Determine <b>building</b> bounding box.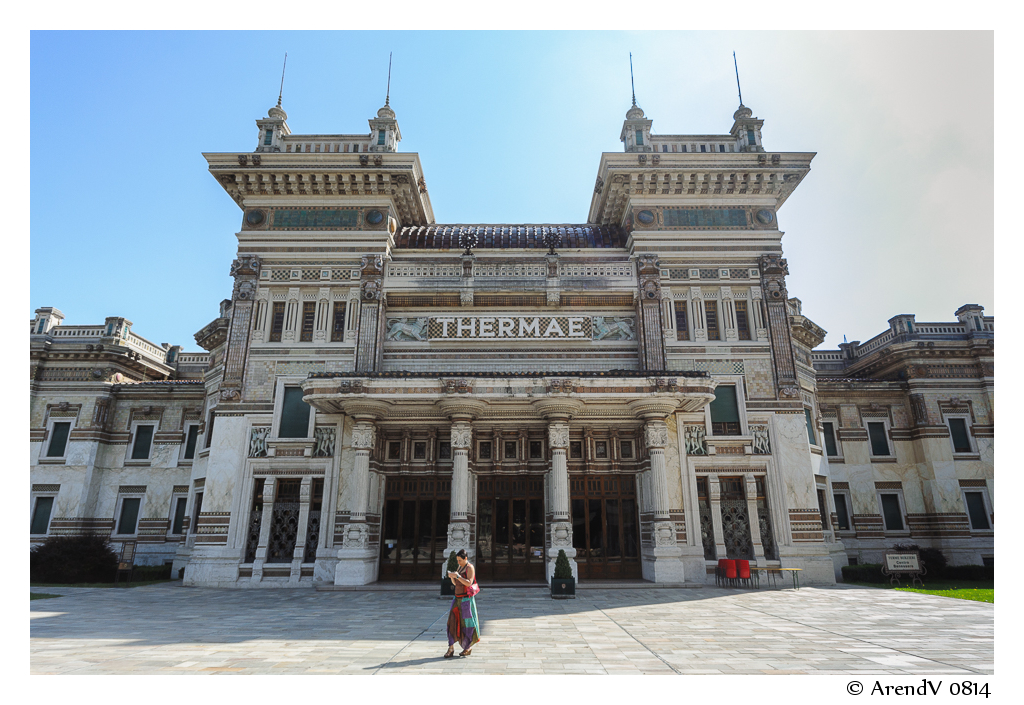
Determined: {"x1": 27, "y1": 46, "x2": 997, "y2": 588}.
